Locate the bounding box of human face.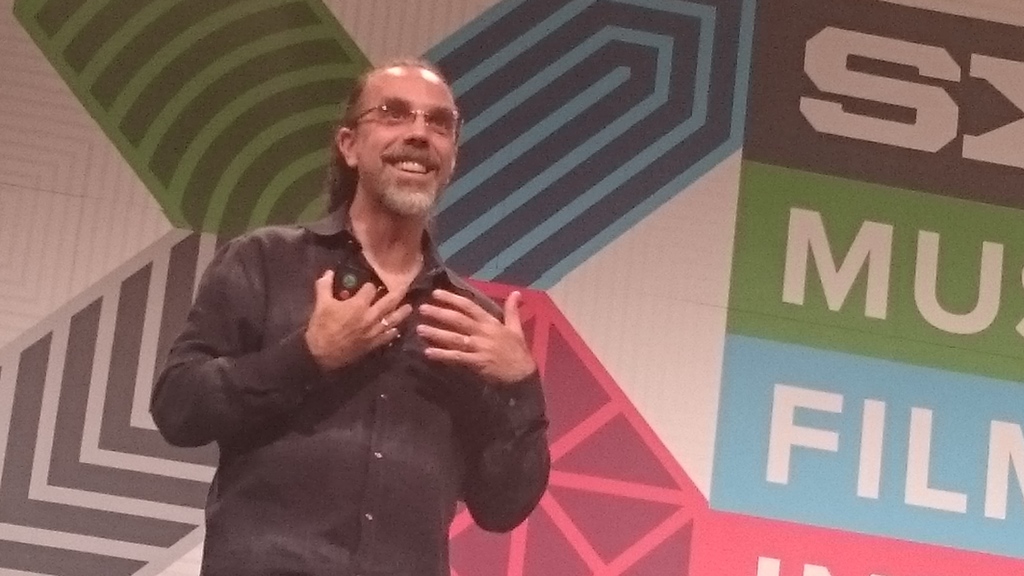
Bounding box: bbox=(355, 74, 458, 220).
